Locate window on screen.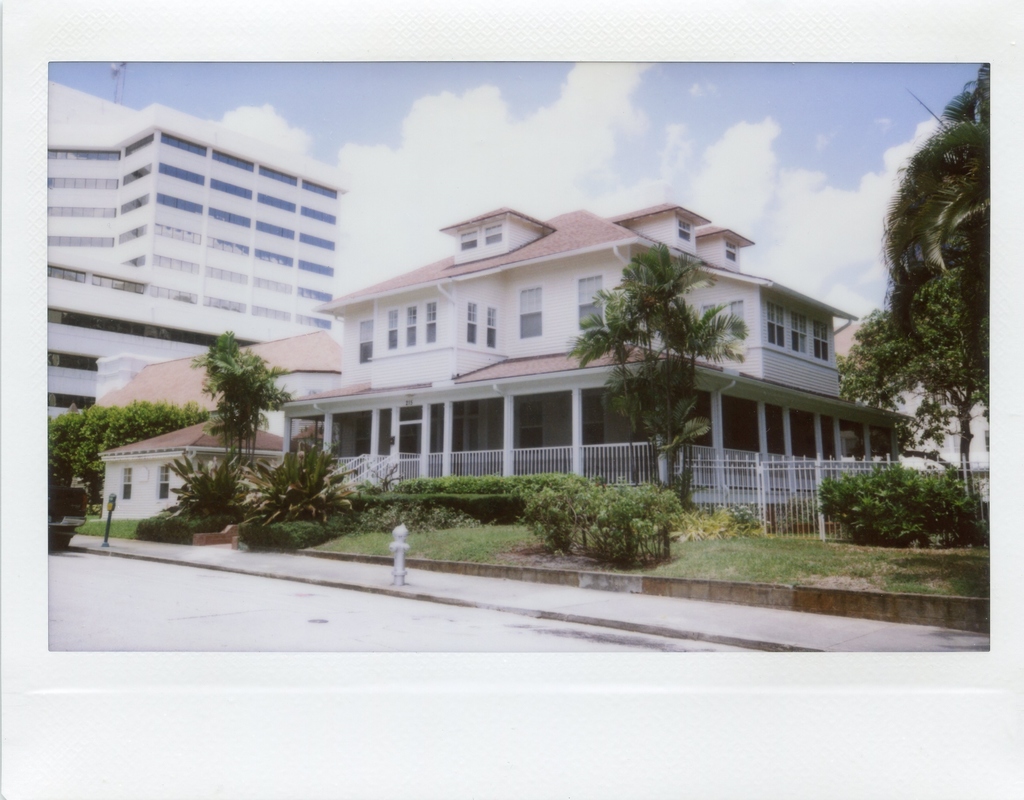
On screen at left=387, top=312, right=399, bottom=348.
